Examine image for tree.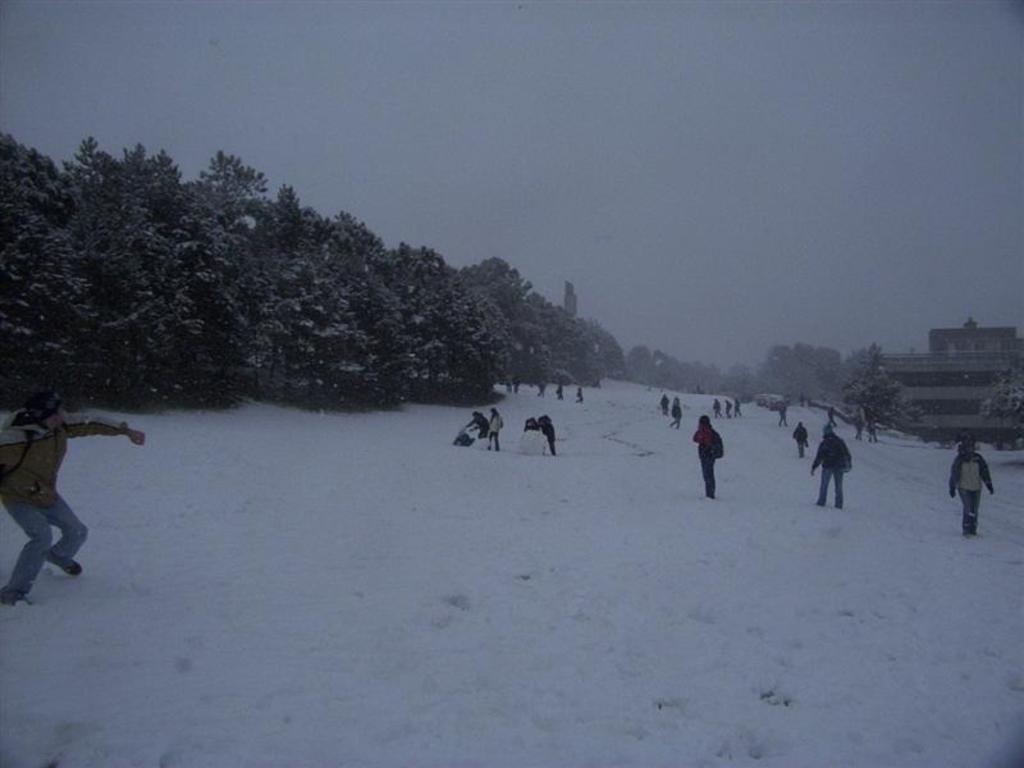
Examination result: BBox(253, 189, 319, 283).
